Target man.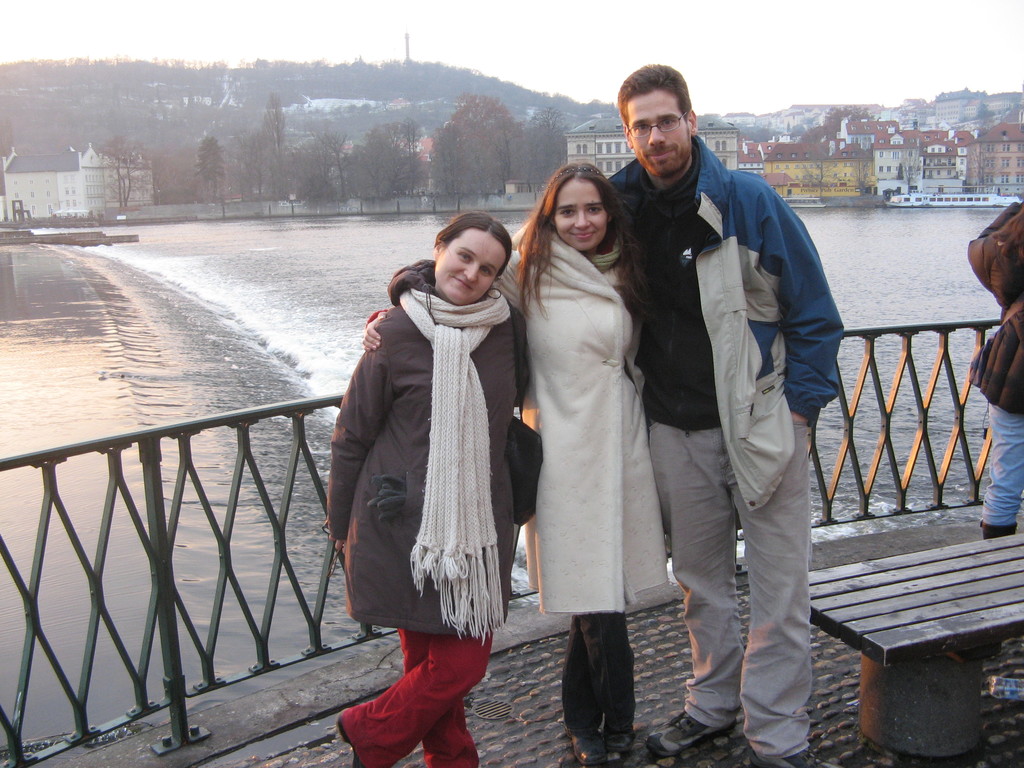
Target region: Rect(630, 67, 841, 762).
